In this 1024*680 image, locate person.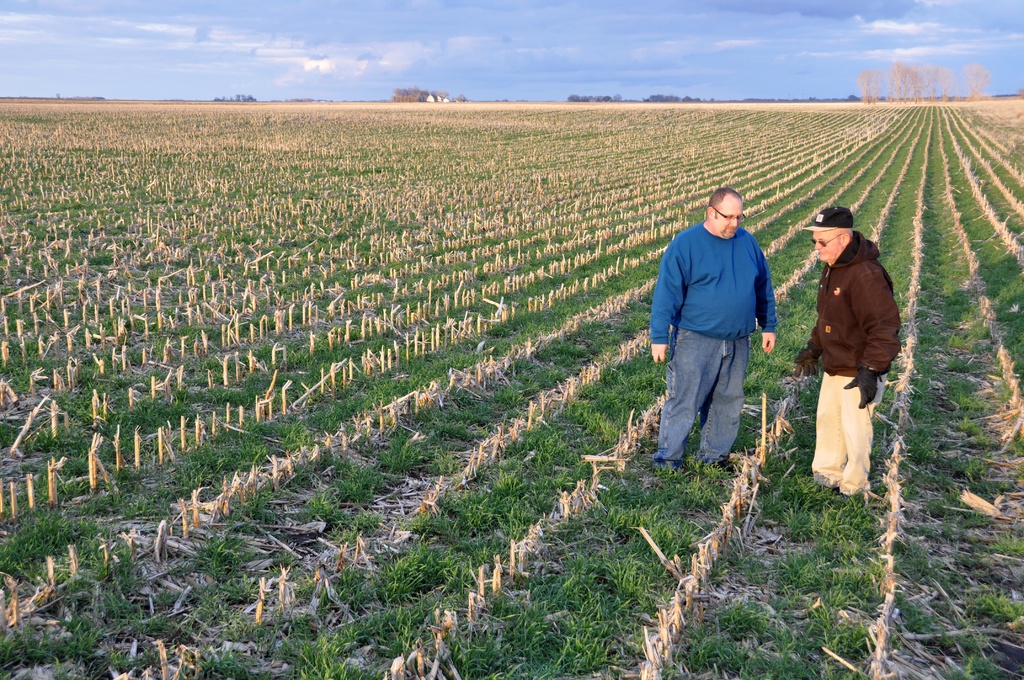
Bounding box: [644, 186, 776, 468].
